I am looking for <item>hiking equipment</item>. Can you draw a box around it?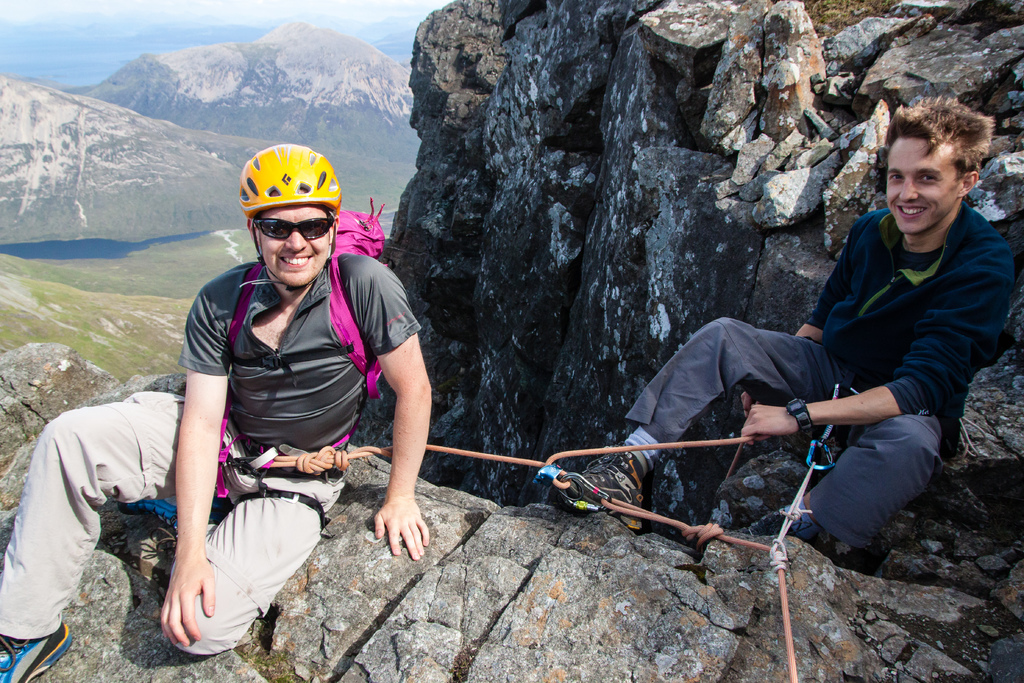
Sure, the bounding box is detection(211, 409, 348, 534).
